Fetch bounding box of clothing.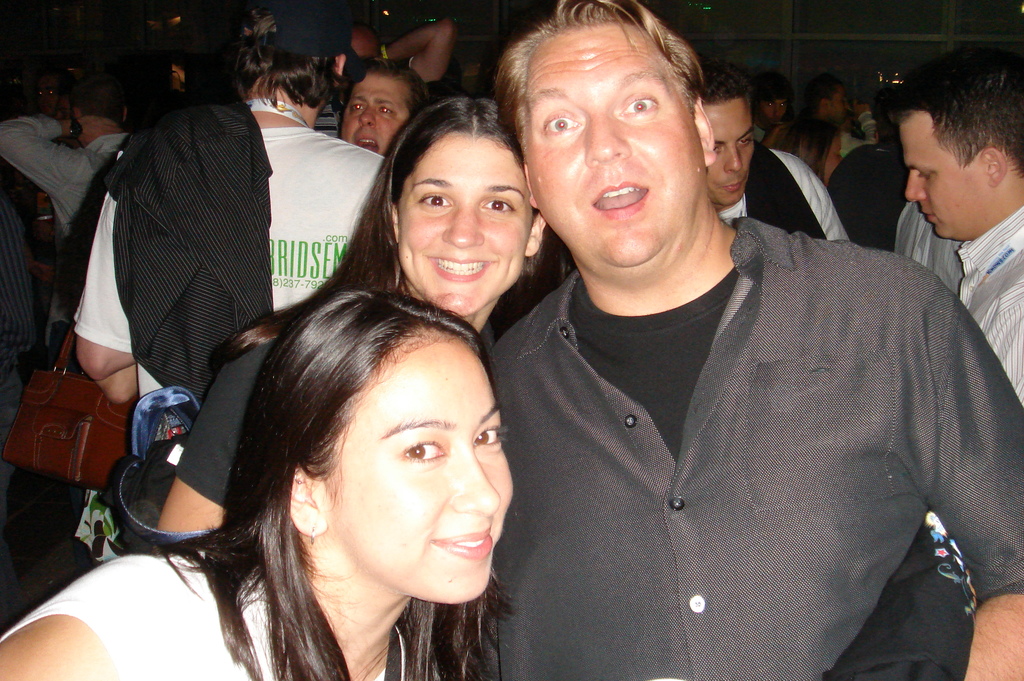
Bbox: (x1=66, y1=108, x2=396, y2=454).
